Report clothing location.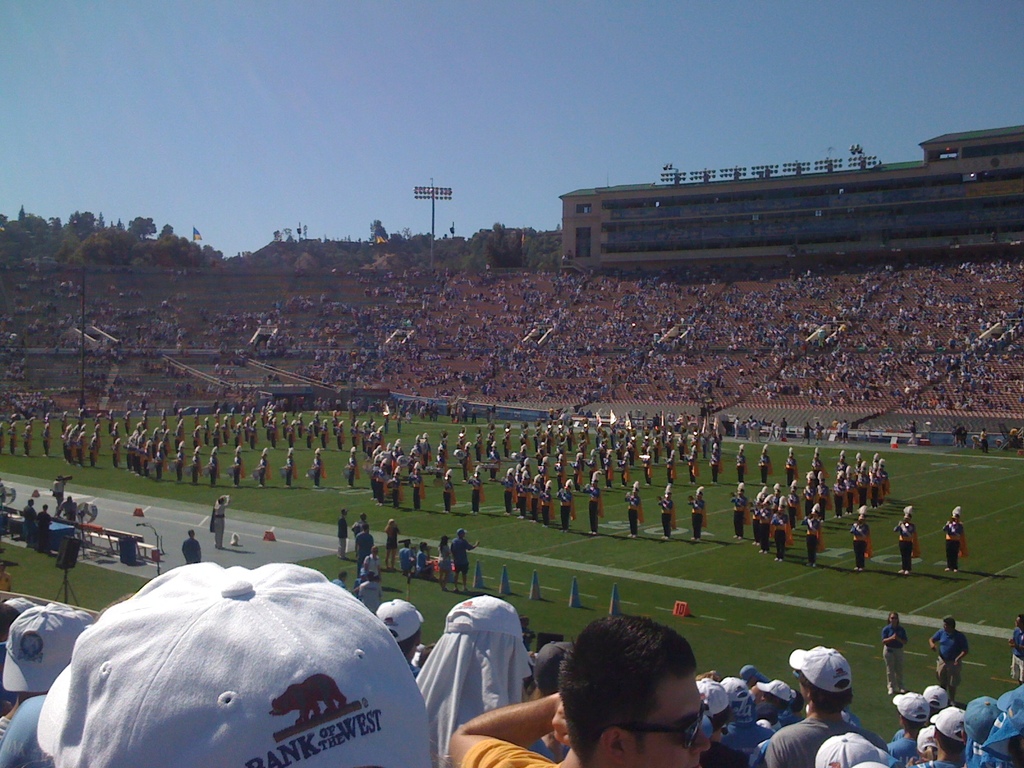
Report: [557,488,580,529].
